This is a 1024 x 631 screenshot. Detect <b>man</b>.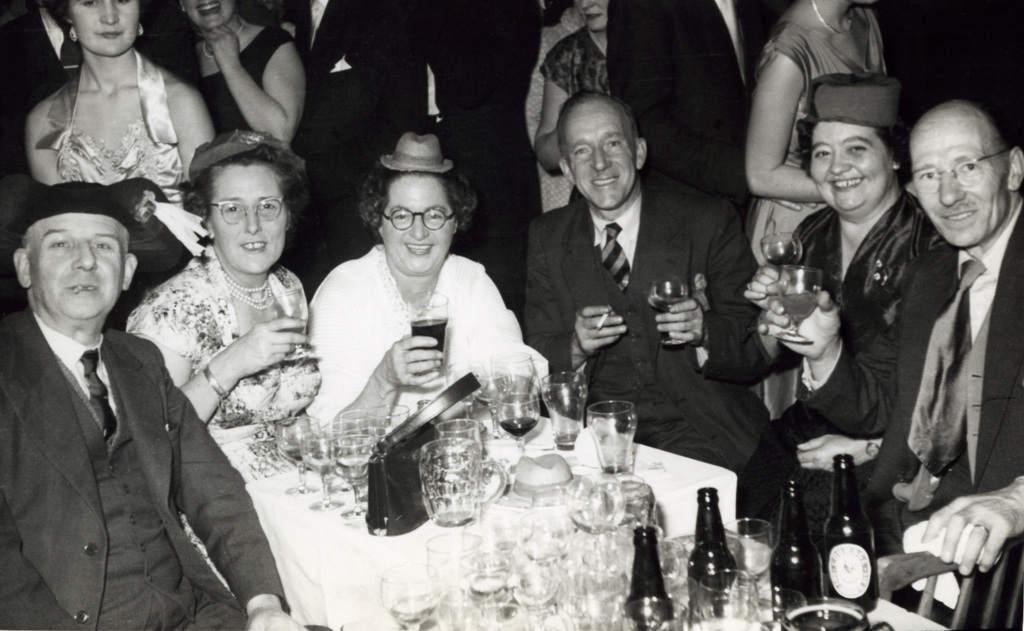
l=776, t=95, r=1023, b=630.
